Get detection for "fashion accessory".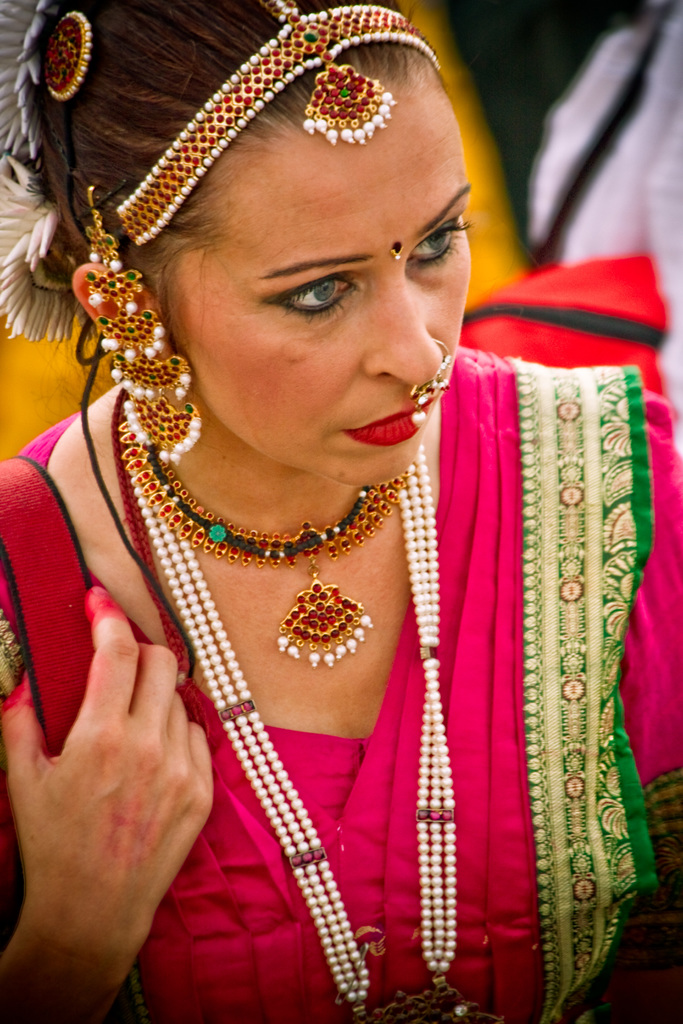
Detection: [124, 444, 506, 1023].
